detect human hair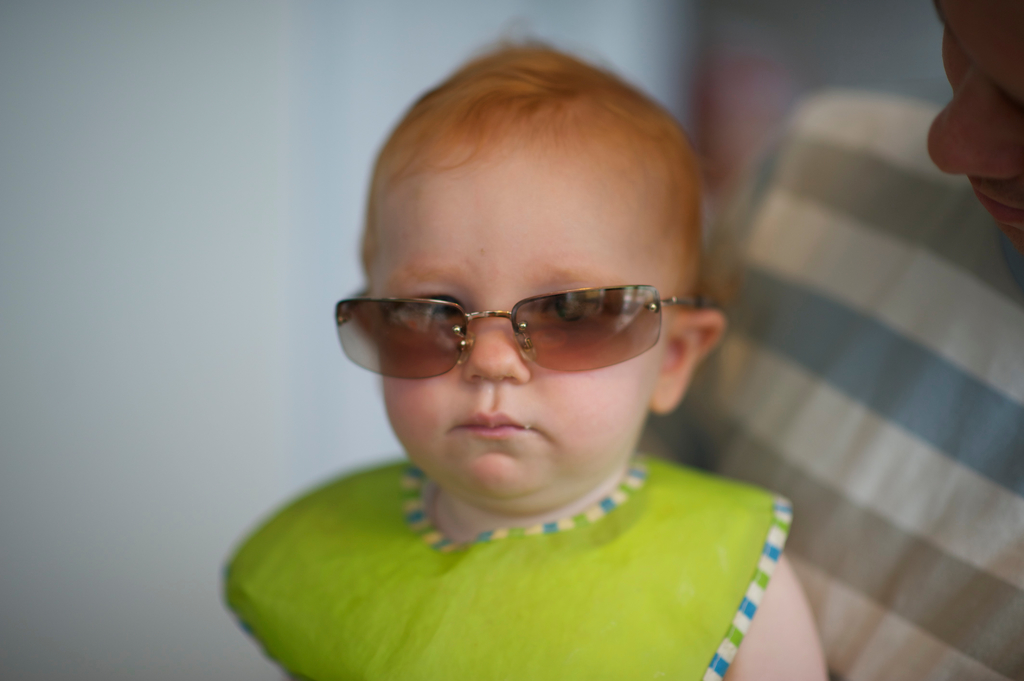
left=362, top=29, right=703, bottom=292
